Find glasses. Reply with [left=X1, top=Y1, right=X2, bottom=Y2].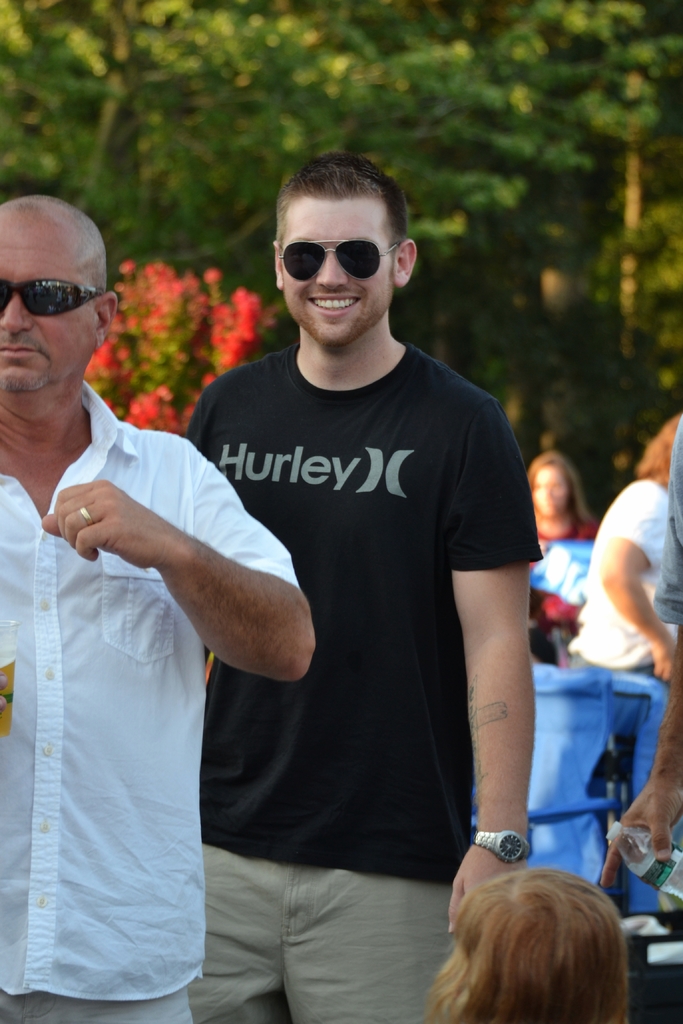
[left=0, top=274, right=117, bottom=321].
